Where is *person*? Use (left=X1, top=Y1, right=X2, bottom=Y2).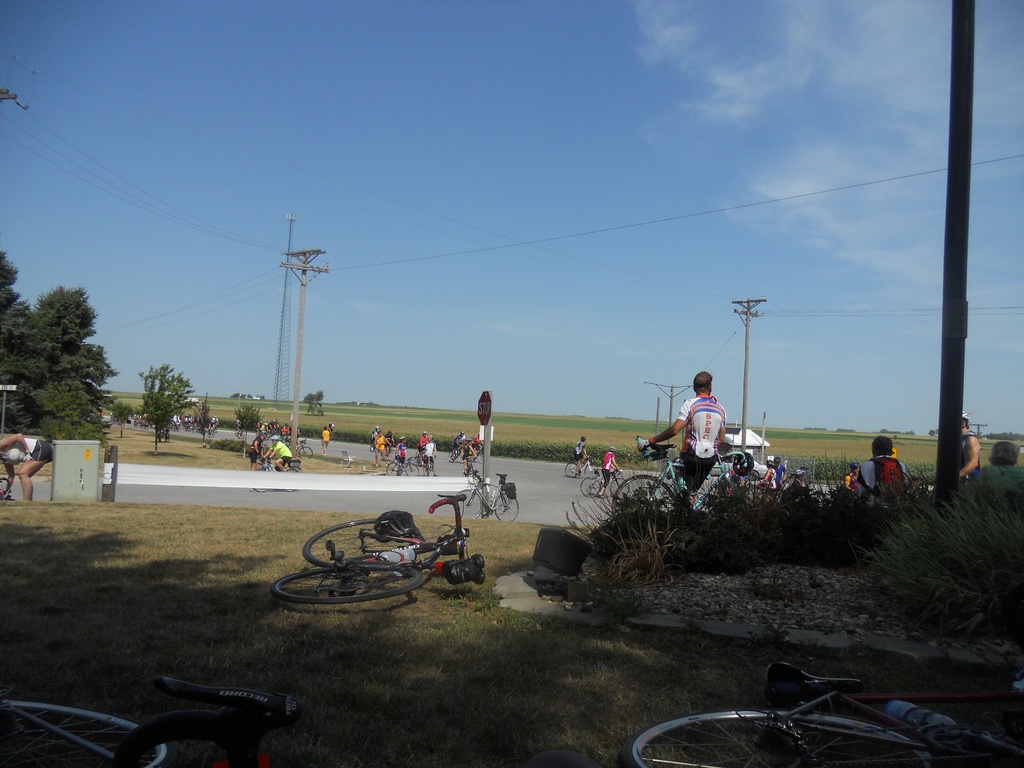
(left=572, top=434, right=591, bottom=474).
